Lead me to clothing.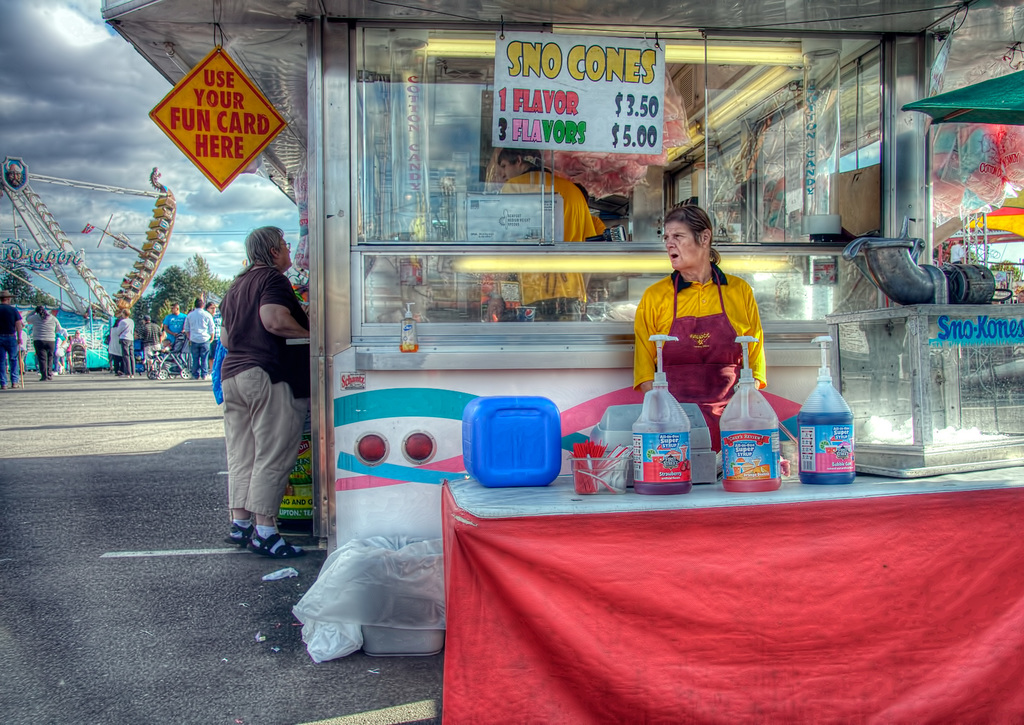
Lead to 28, 310, 65, 375.
